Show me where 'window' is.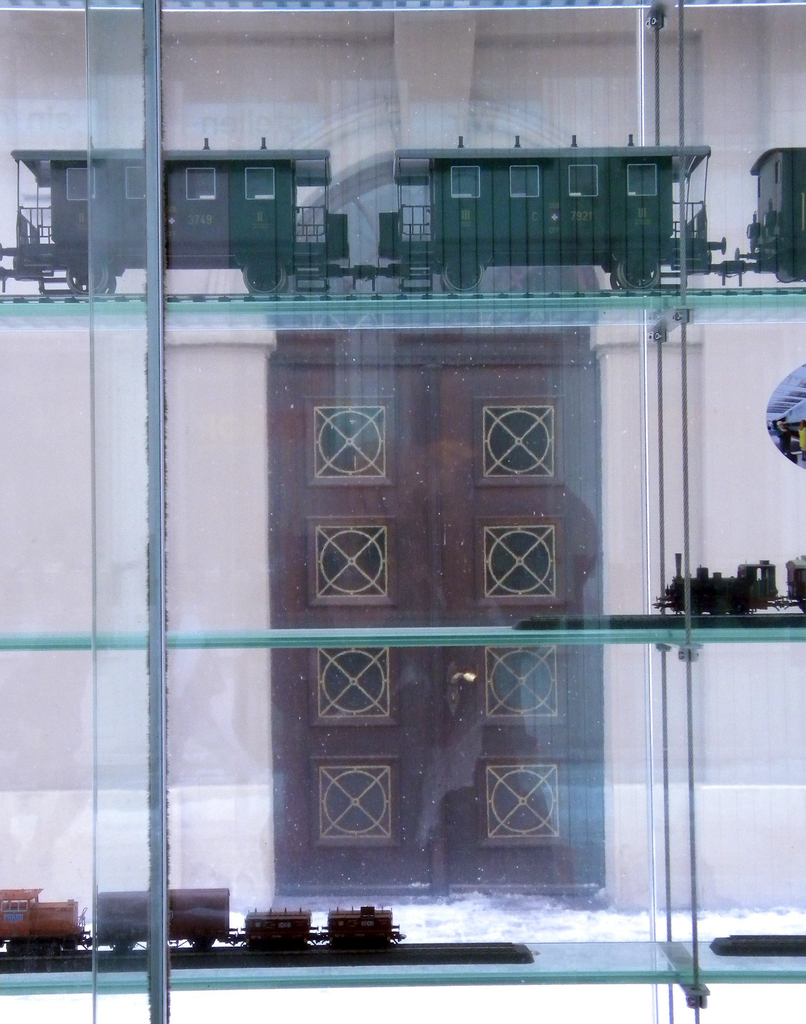
'window' is at (left=447, top=167, right=483, bottom=202).
